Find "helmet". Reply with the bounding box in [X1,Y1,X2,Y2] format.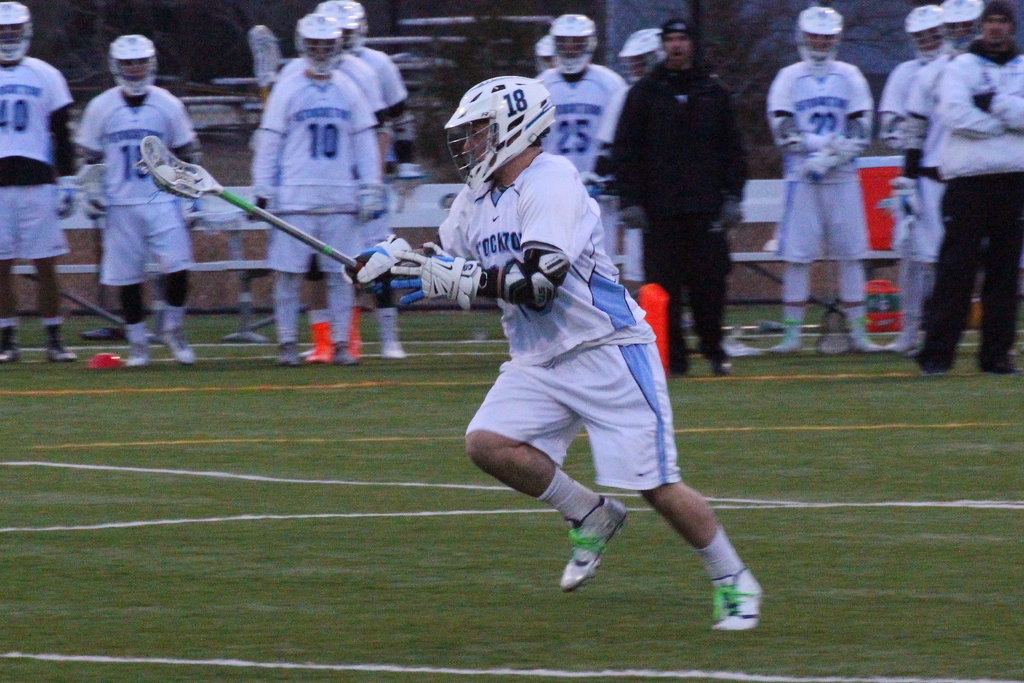
[535,35,561,76].
